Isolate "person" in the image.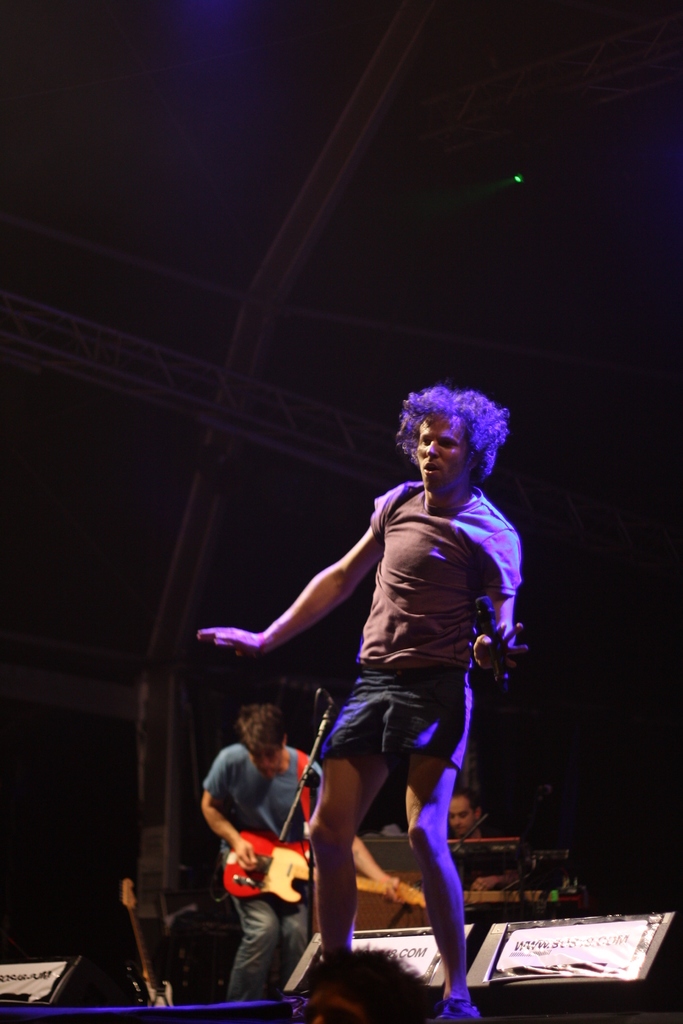
Isolated region: 286,947,436,1023.
